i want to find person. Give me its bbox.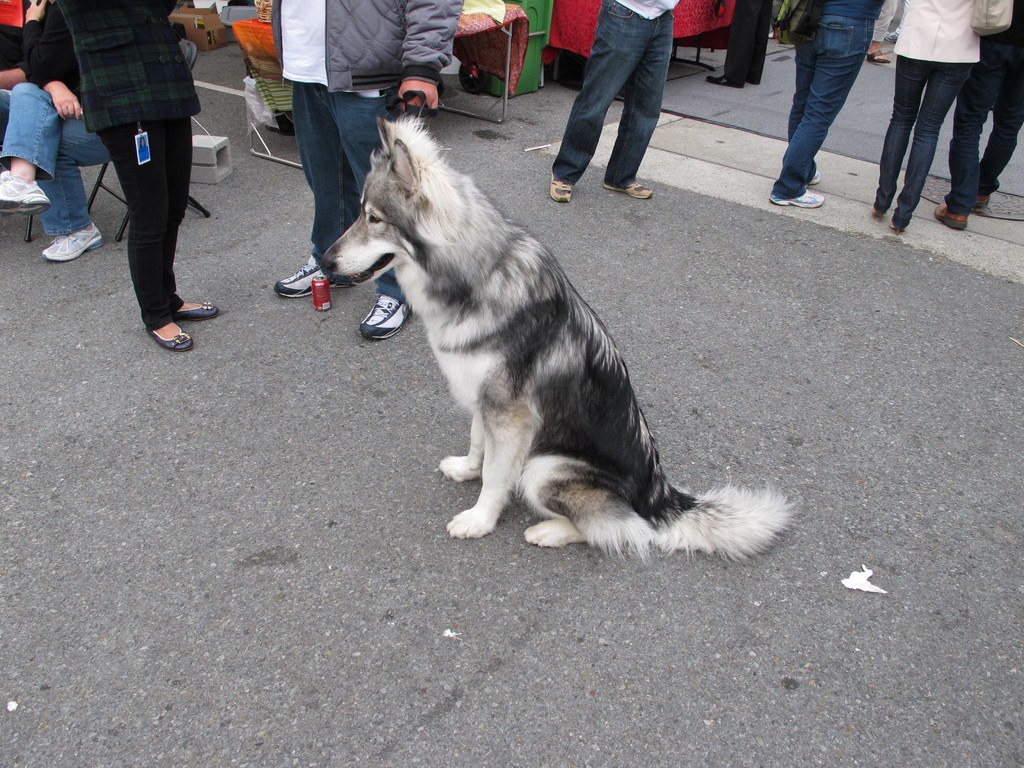
region(703, 0, 780, 93).
